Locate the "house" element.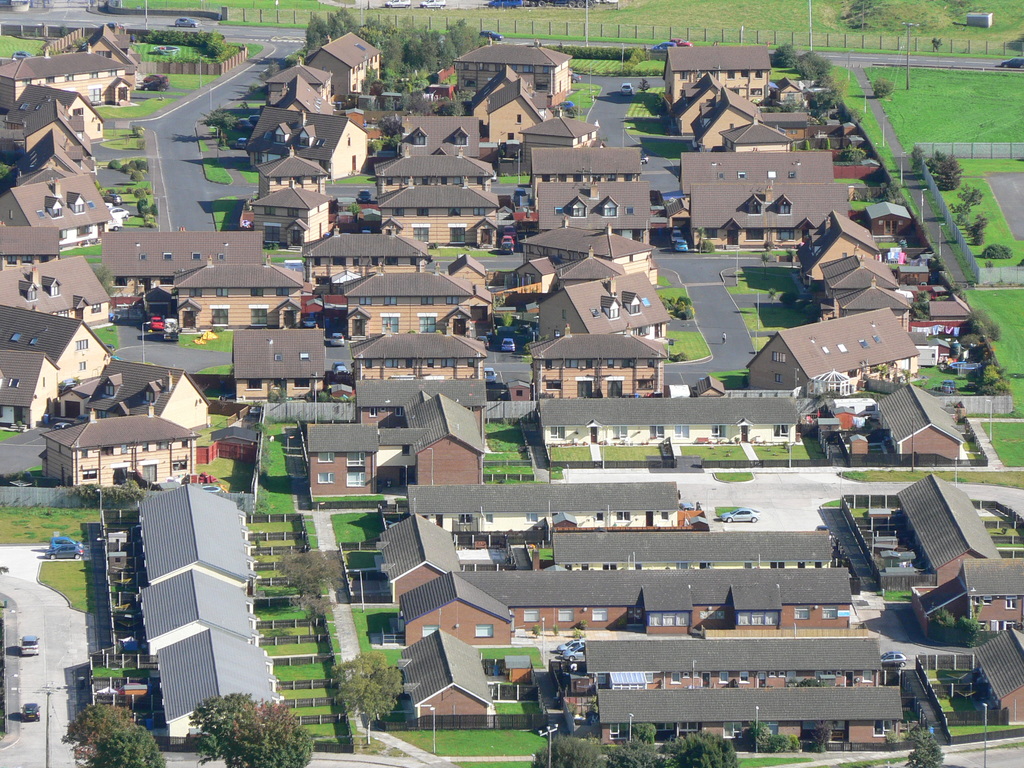
Element bbox: detection(370, 375, 488, 428).
